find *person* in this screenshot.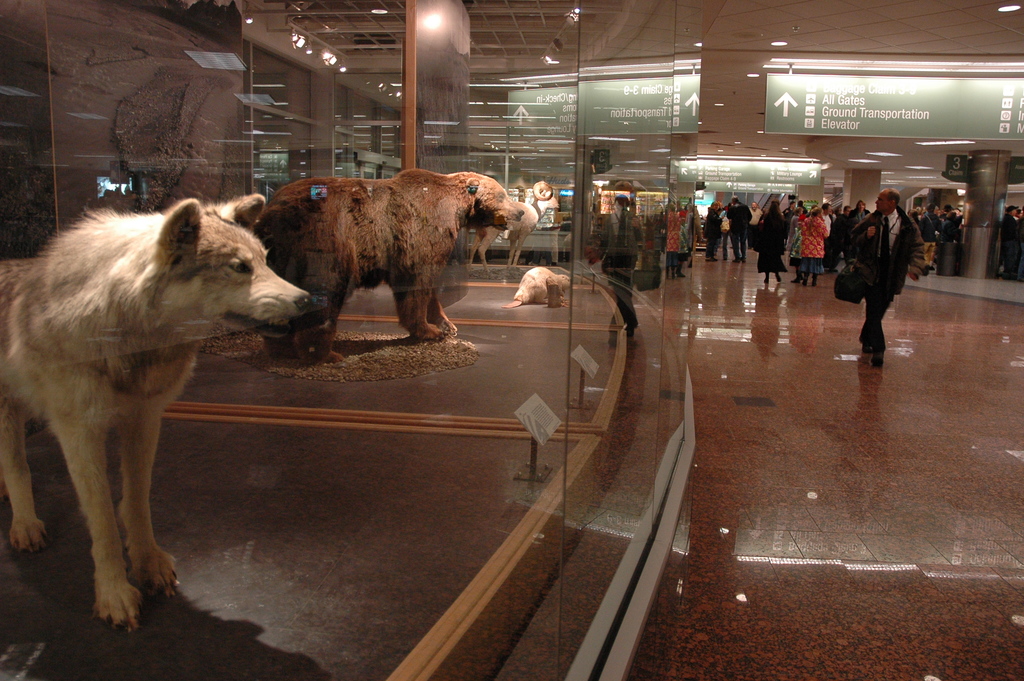
The bounding box for *person* is BBox(1001, 203, 1020, 277).
